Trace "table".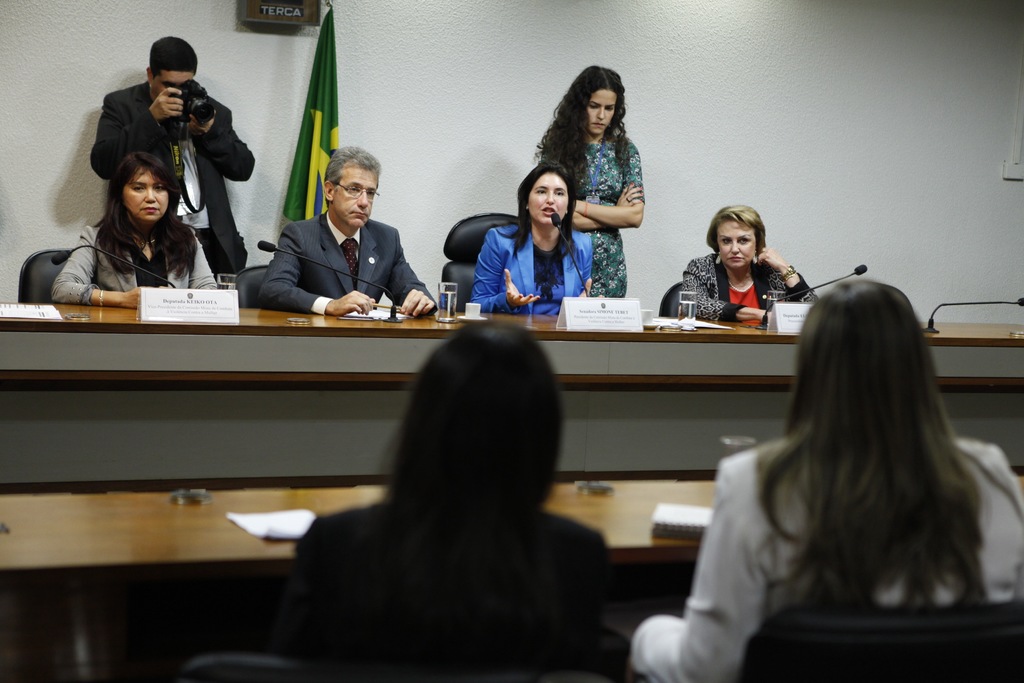
Traced to box(0, 303, 1019, 493).
